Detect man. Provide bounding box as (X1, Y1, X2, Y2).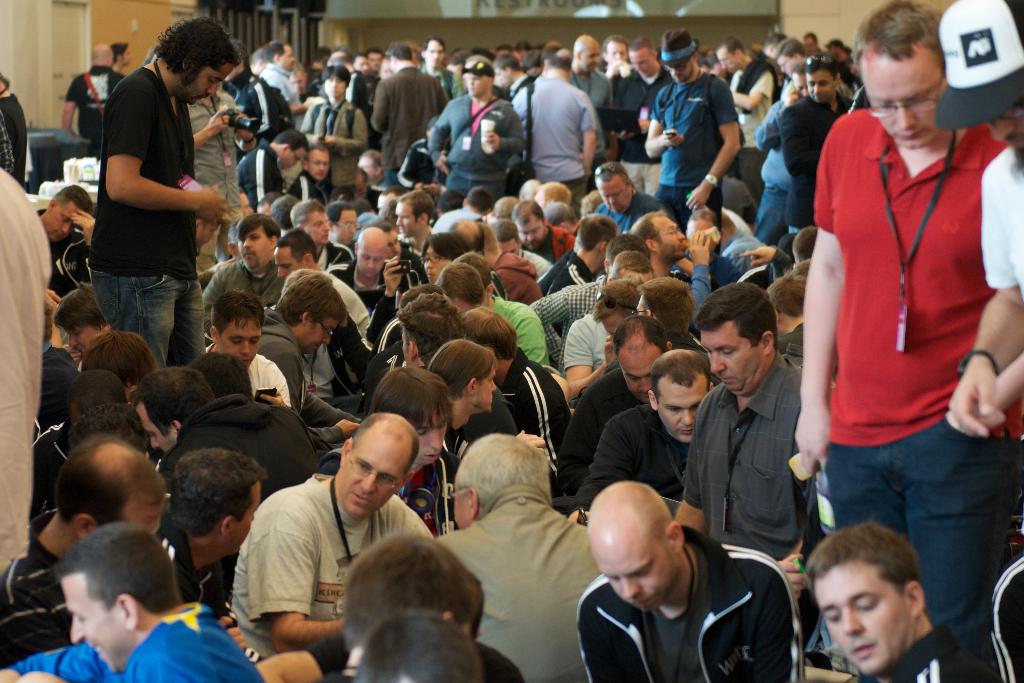
(505, 46, 599, 208).
